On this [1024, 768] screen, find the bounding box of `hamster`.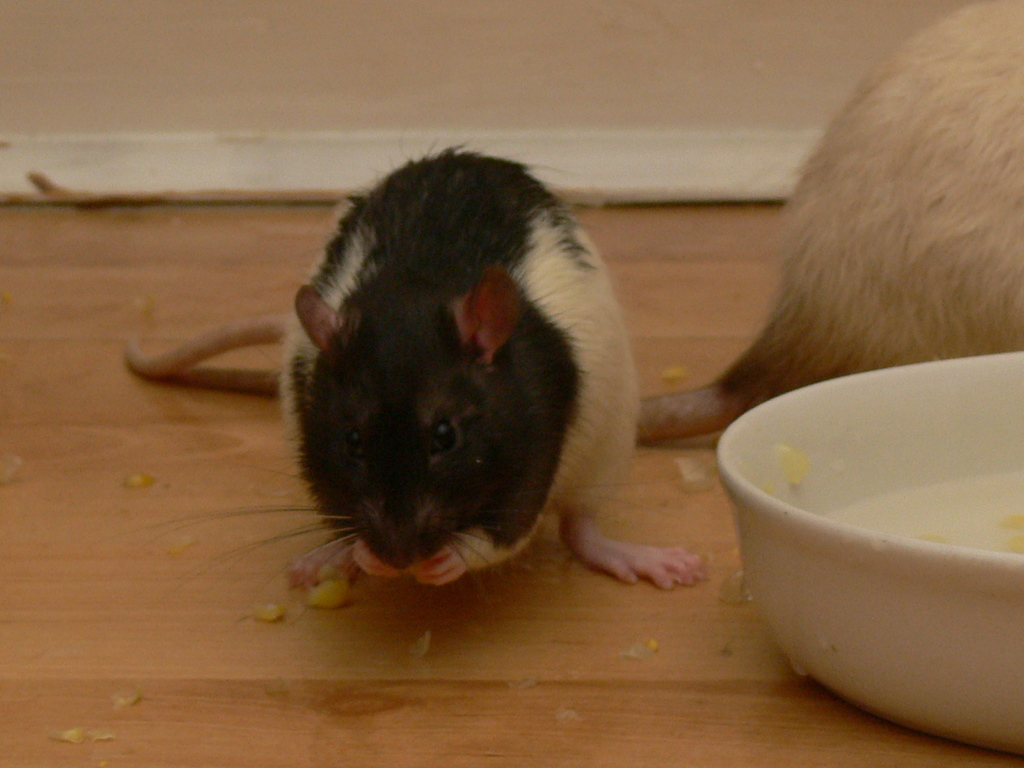
Bounding box: <region>112, 134, 706, 620</region>.
